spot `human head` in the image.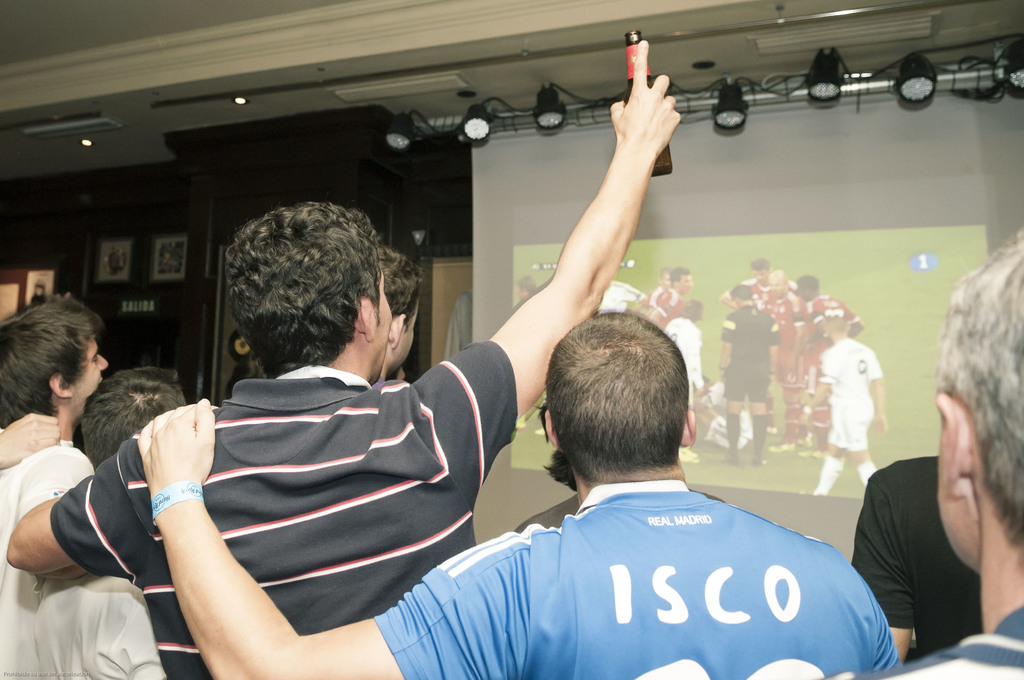
`human head` found at detection(746, 259, 771, 282).
